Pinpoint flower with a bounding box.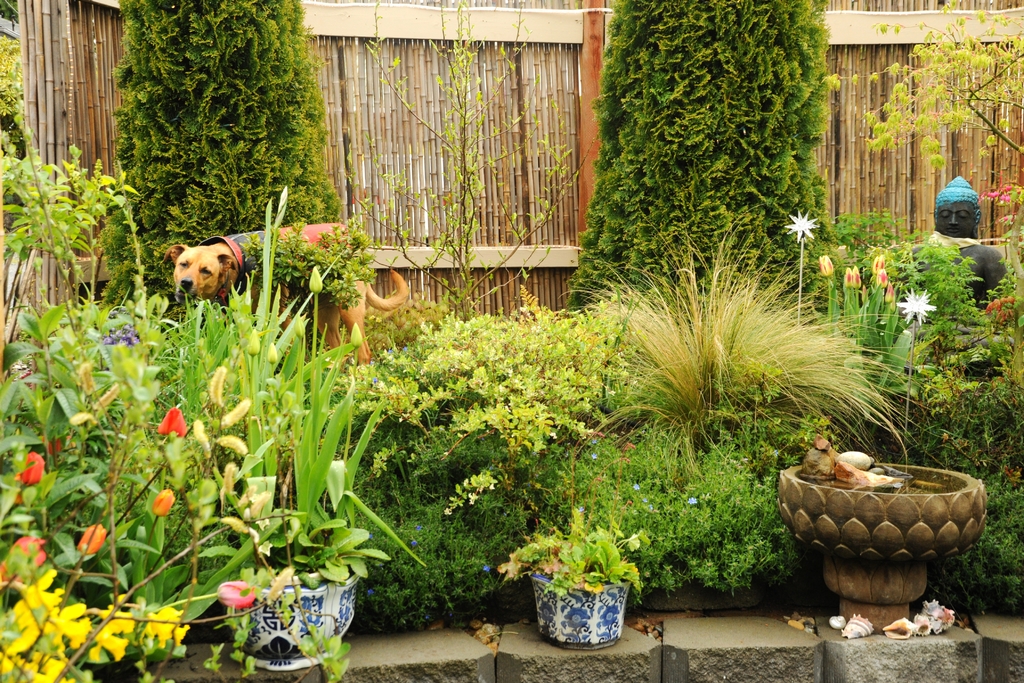
bbox=[14, 451, 44, 488].
